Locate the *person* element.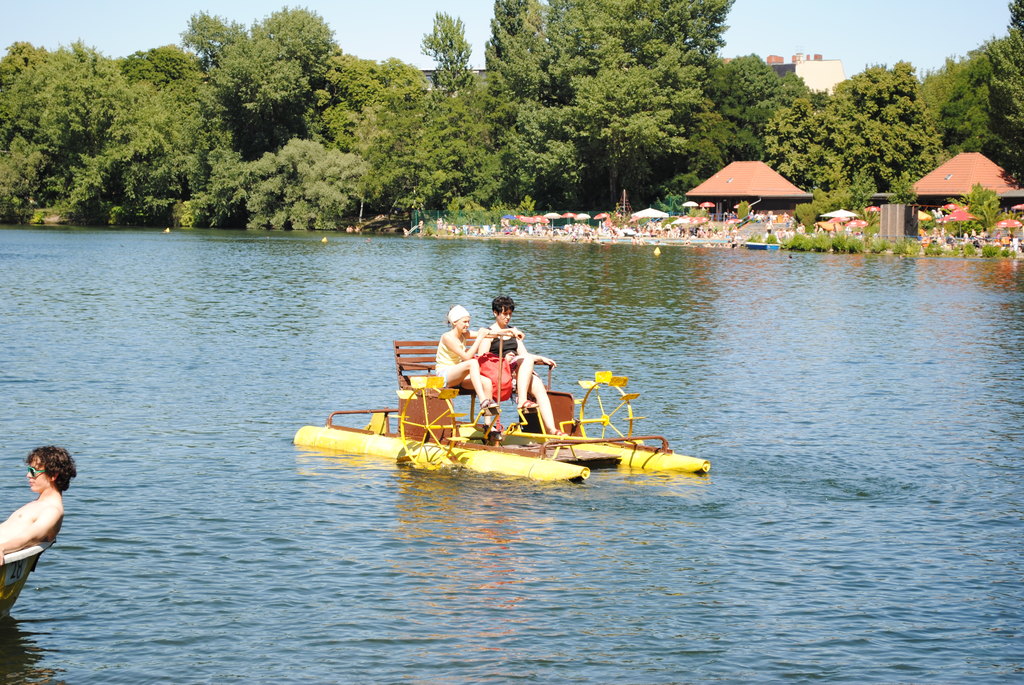
Element bbox: (left=524, top=219, right=538, bottom=236).
